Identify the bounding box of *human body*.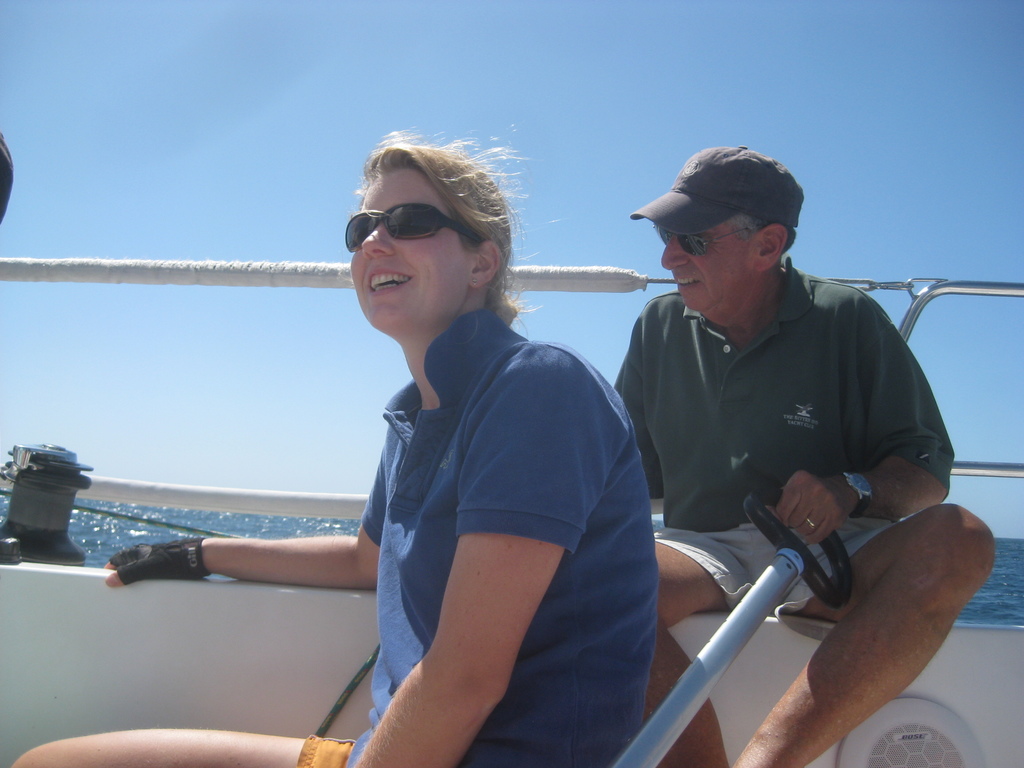
pyautogui.locateOnScreen(612, 147, 998, 767).
